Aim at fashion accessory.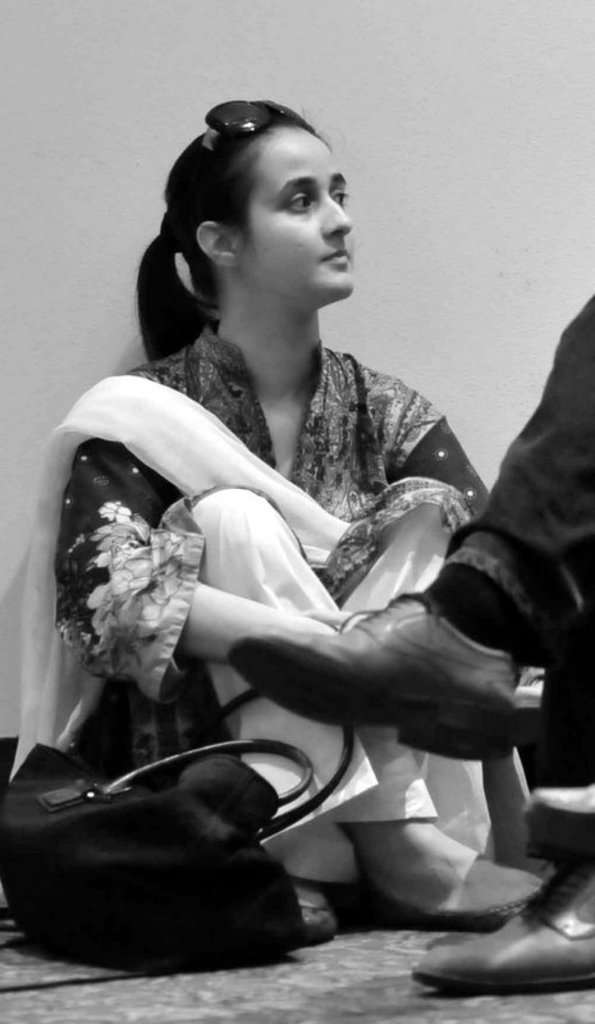
Aimed at (left=302, top=905, right=337, bottom=934).
